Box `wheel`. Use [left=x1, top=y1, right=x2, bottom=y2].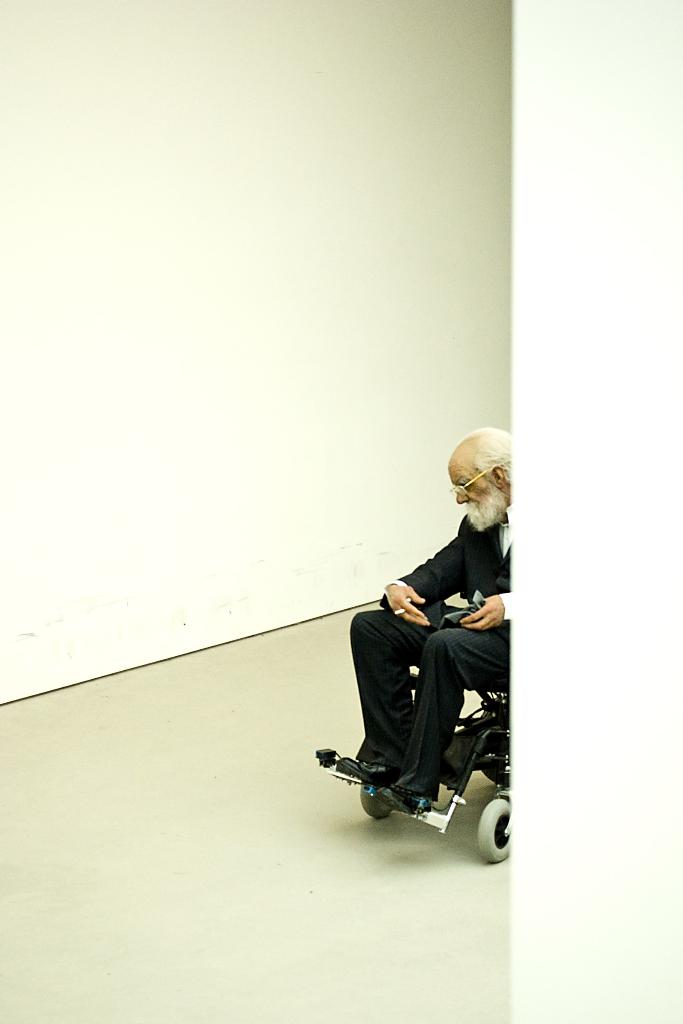
[left=477, top=790, right=515, bottom=865].
